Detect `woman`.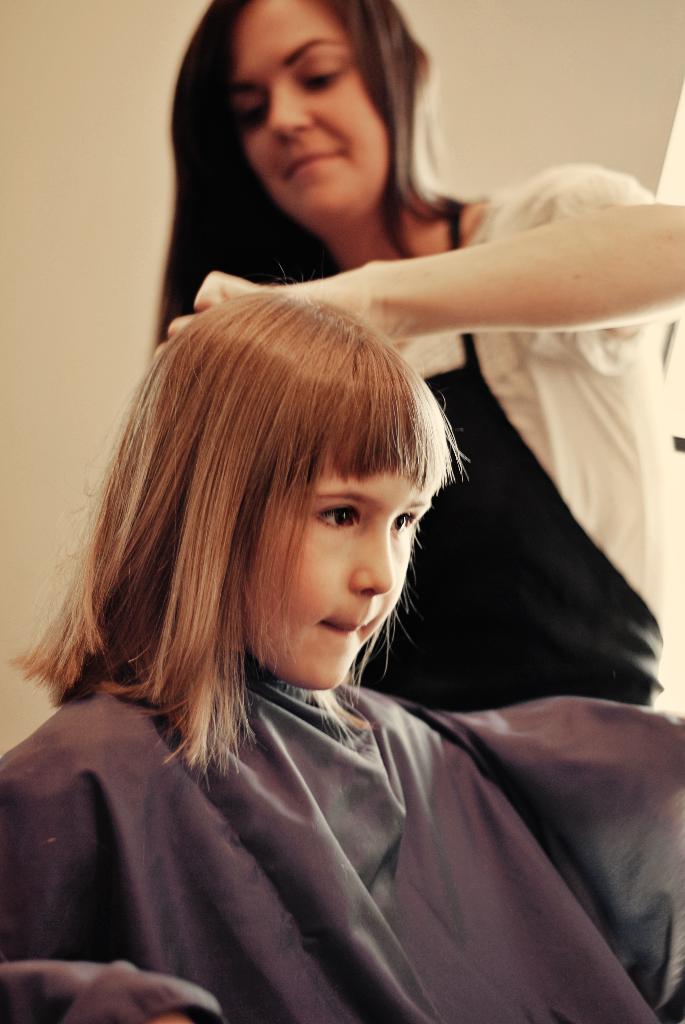
Detected at [157, 0, 684, 711].
